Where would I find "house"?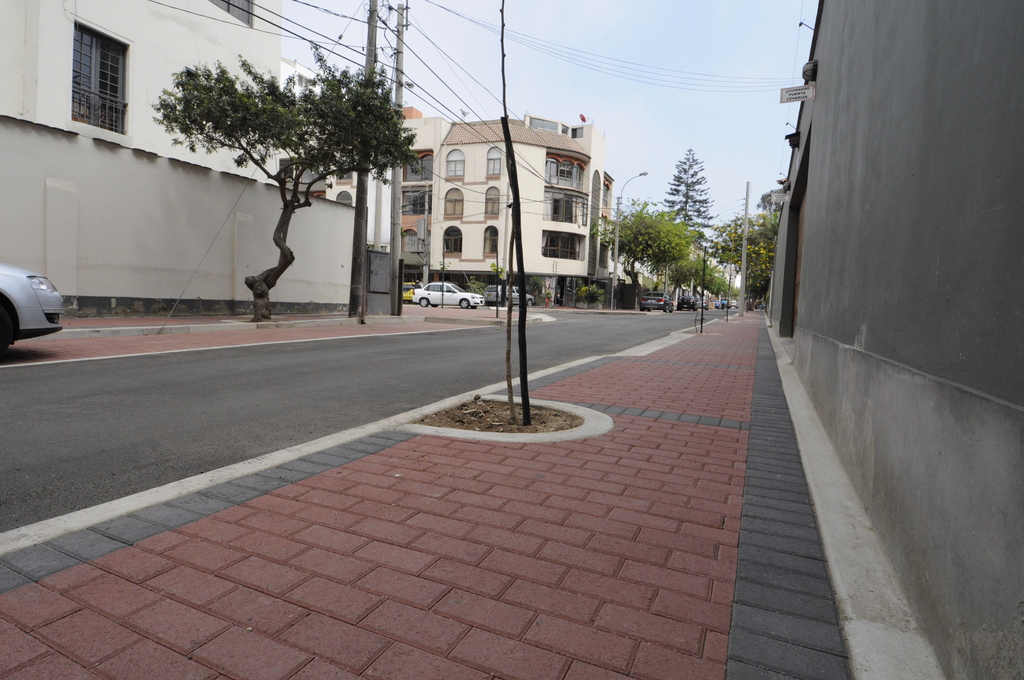
At {"x1": 590, "y1": 166, "x2": 612, "y2": 305}.
